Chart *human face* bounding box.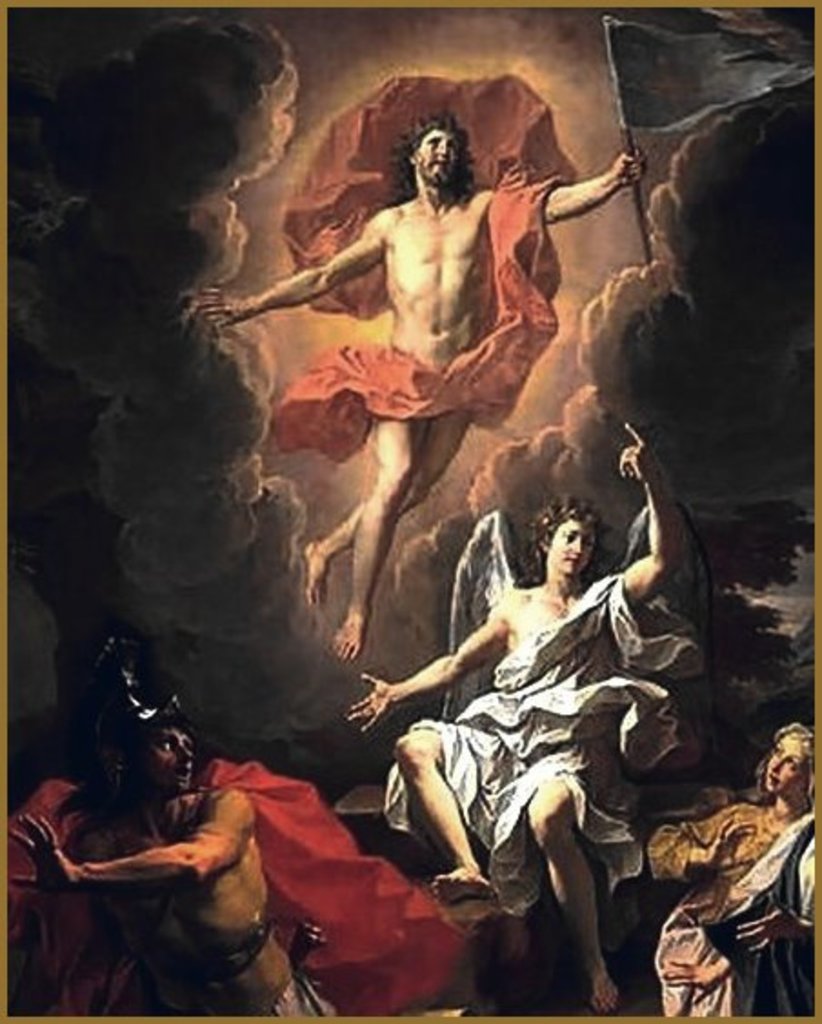
Charted: bbox=(553, 517, 595, 573).
